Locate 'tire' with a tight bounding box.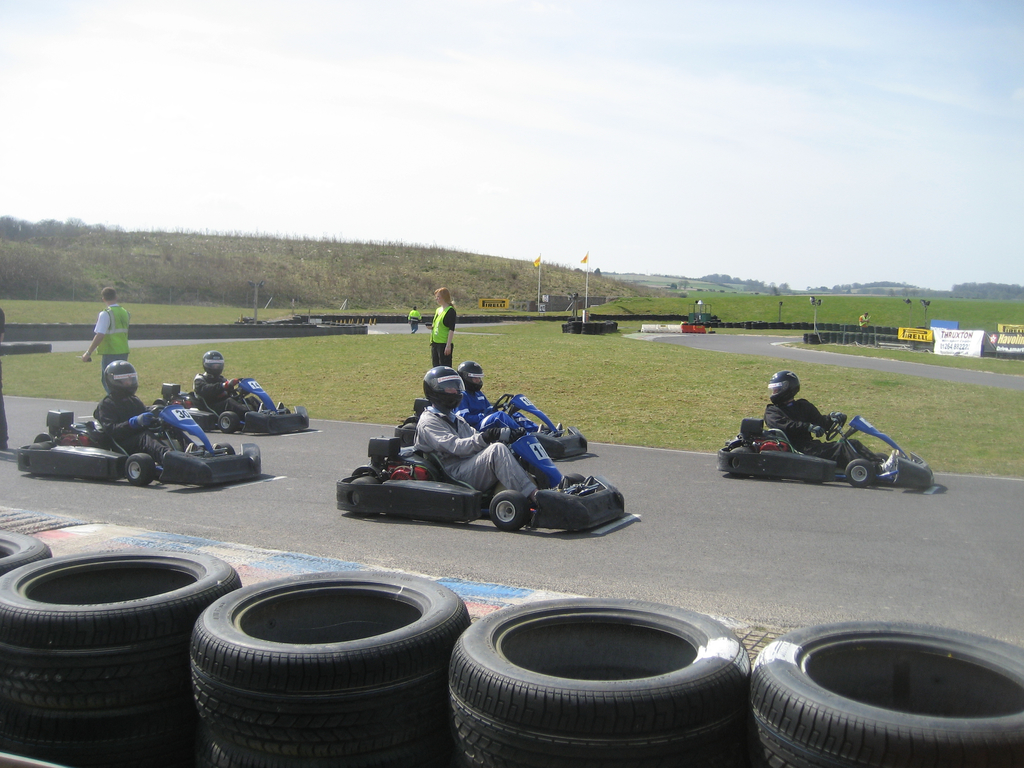
bbox=[155, 399, 168, 410].
